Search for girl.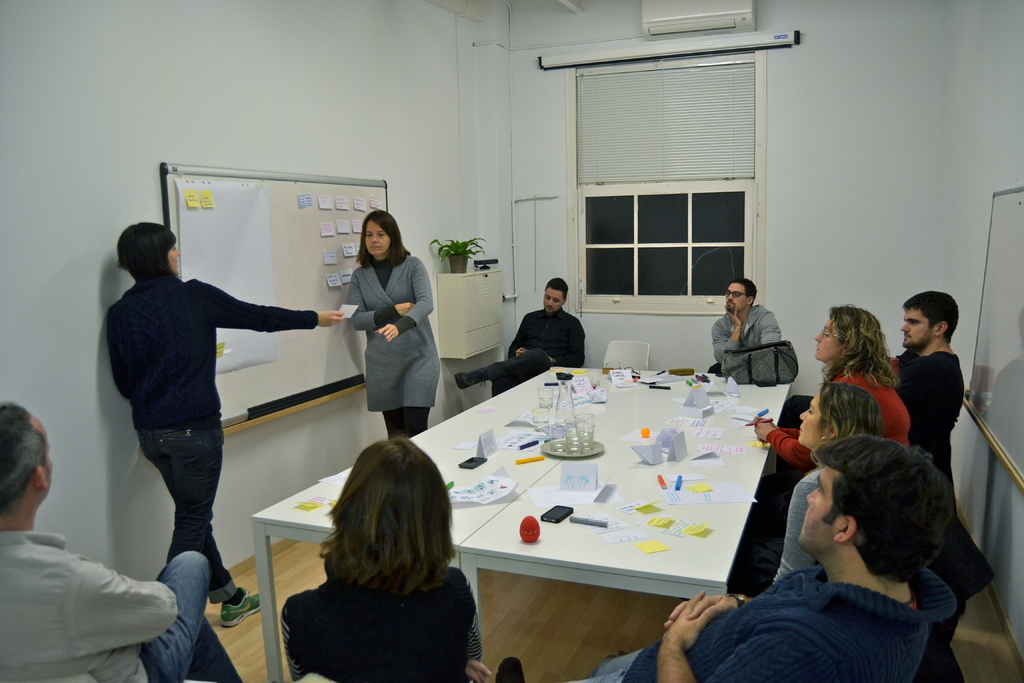
Found at (349,210,433,439).
